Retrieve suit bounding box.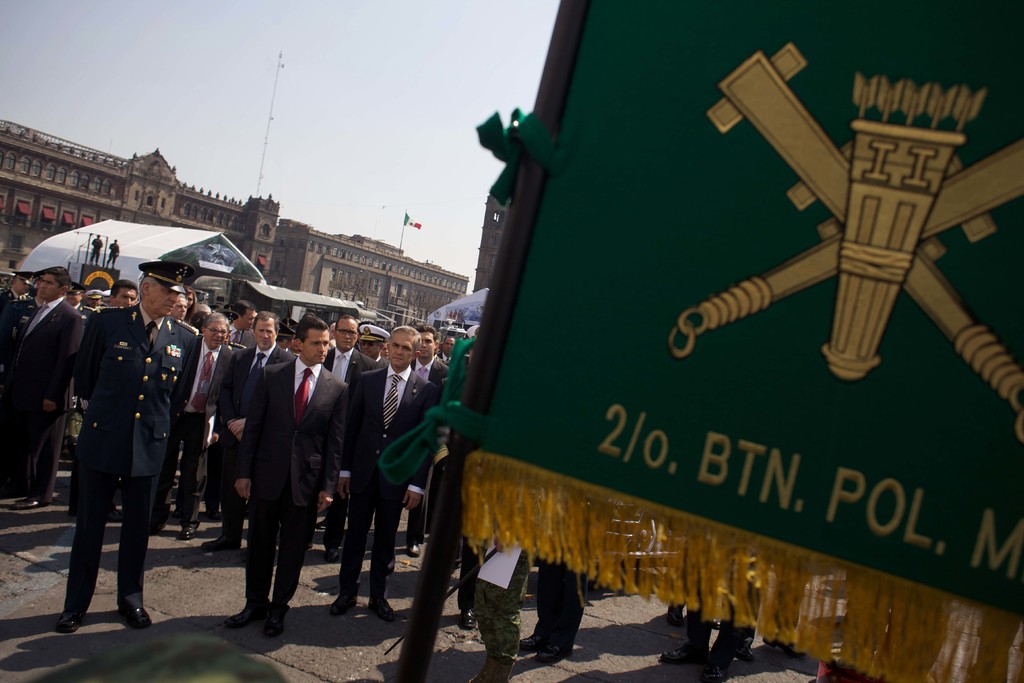
Bounding box: <box>154,336,236,529</box>.
